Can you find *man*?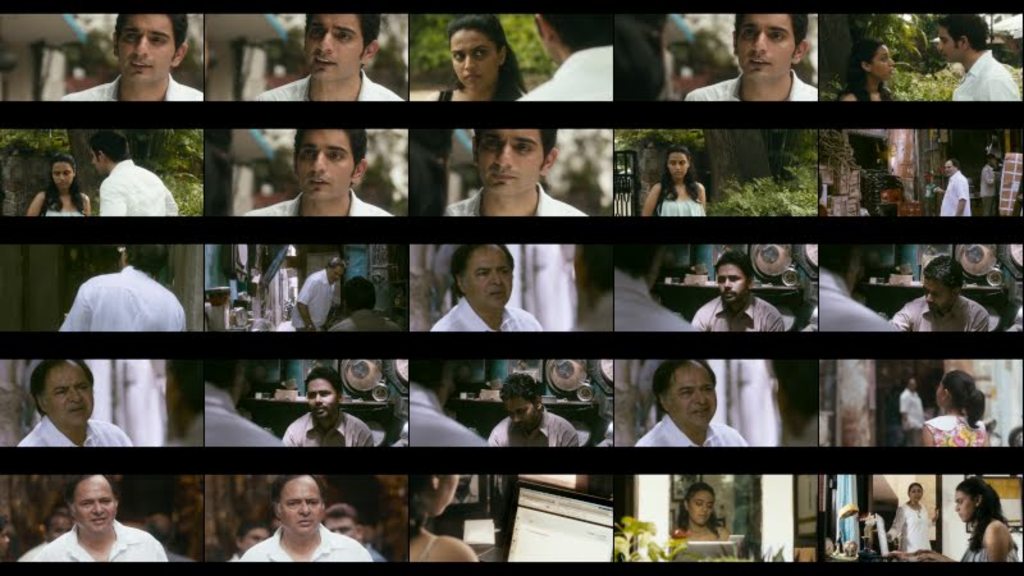
Yes, bounding box: box(692, 250, 788, 330).
